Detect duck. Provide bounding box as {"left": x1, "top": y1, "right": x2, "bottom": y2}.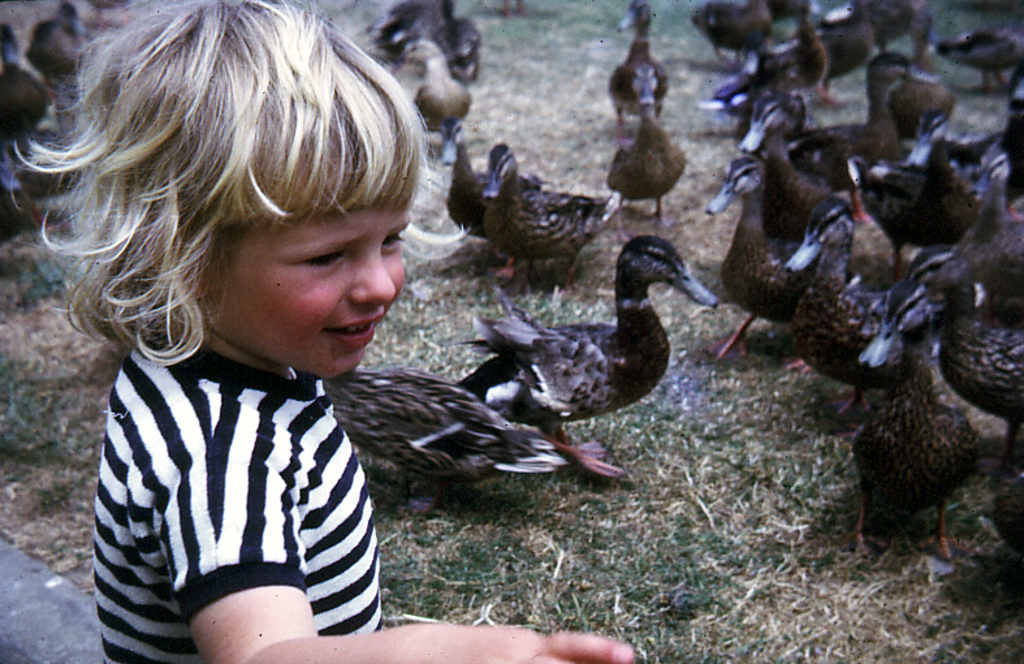
{"left": 701, "top": 154, "right": 825, "bottom": 370}.
